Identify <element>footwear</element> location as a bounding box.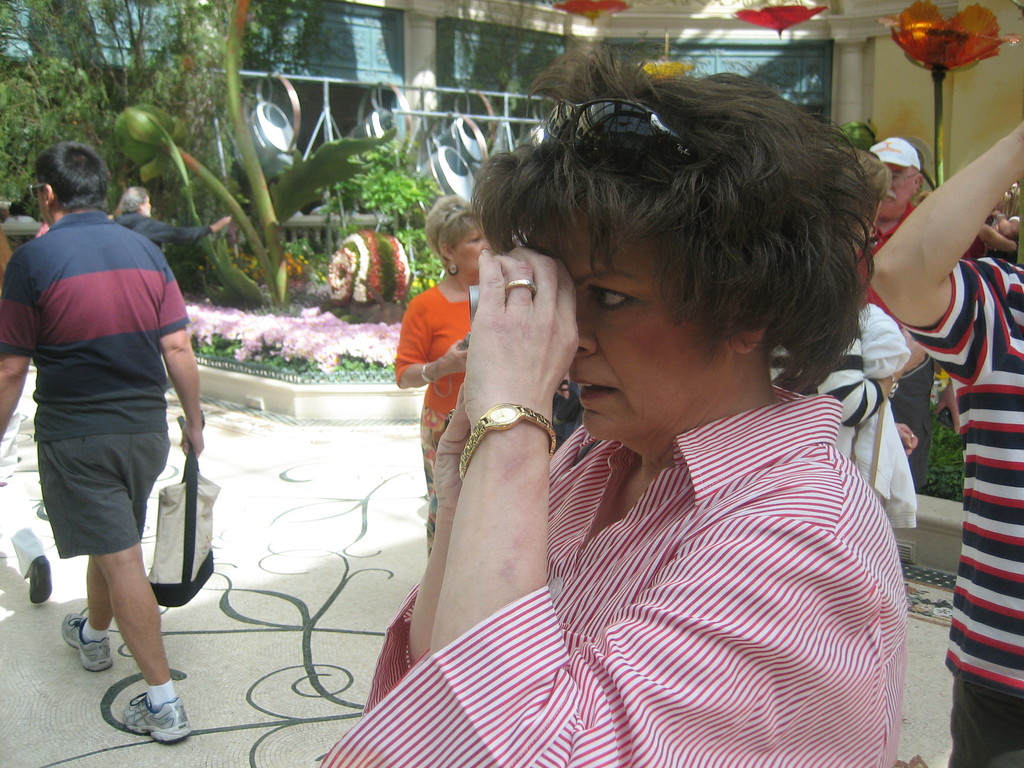
<box>123,689,191,743</box>.
